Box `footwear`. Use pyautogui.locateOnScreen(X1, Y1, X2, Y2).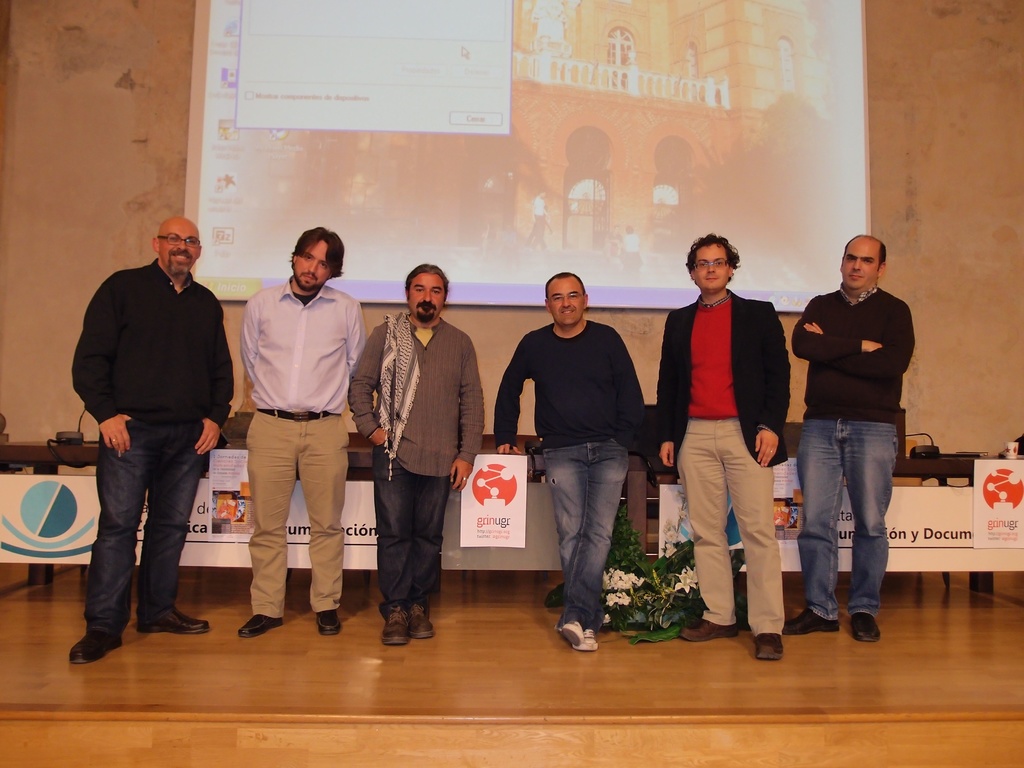
pyautogui.locateOnScreen(237, 614, 285, 638).
